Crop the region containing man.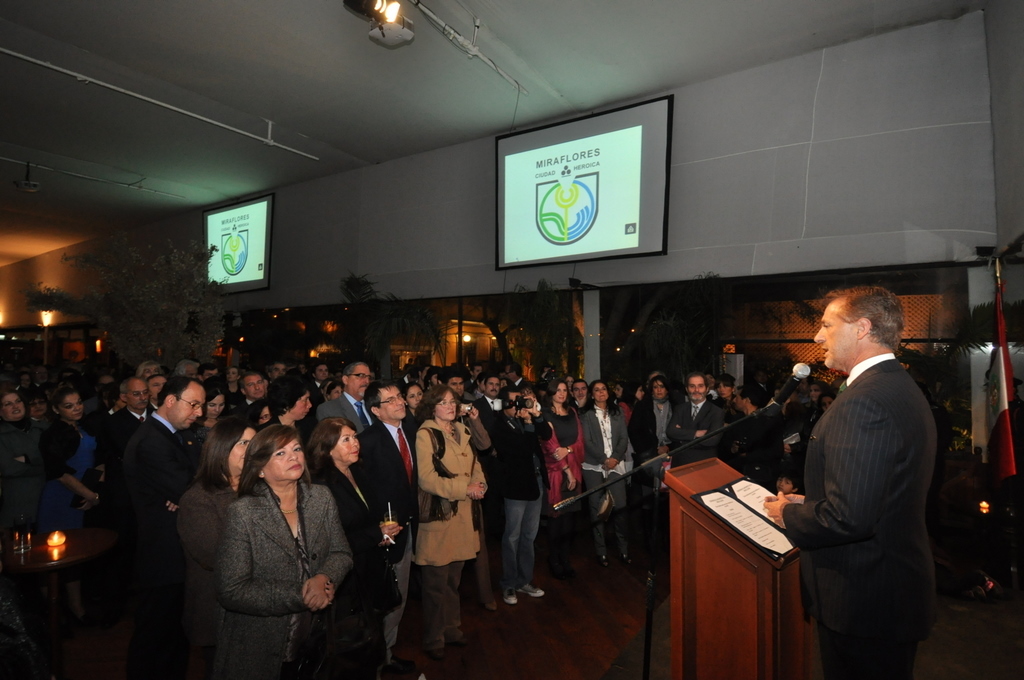
Crop region: 786, 258, 967, 671.
